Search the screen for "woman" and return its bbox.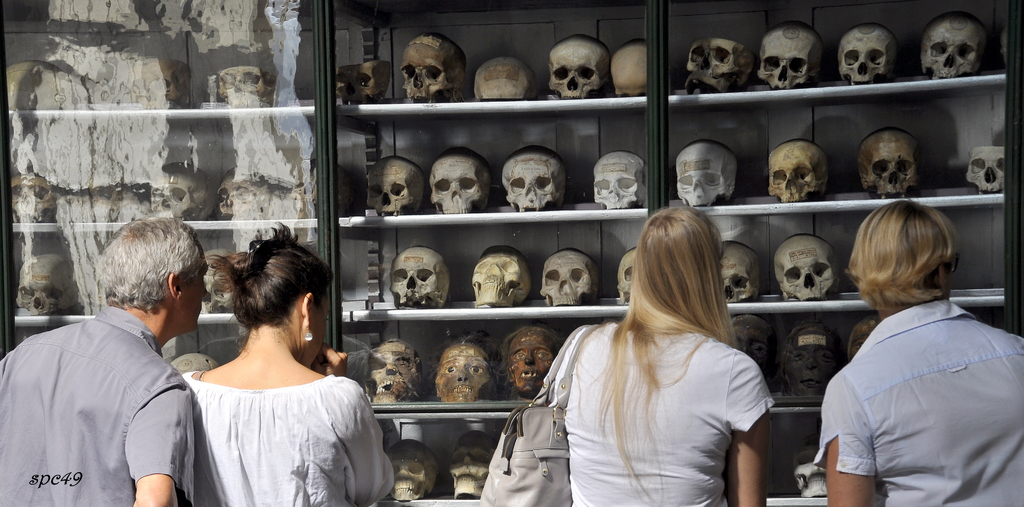
Found: left=543, top=205, right=772, bottom=506.
